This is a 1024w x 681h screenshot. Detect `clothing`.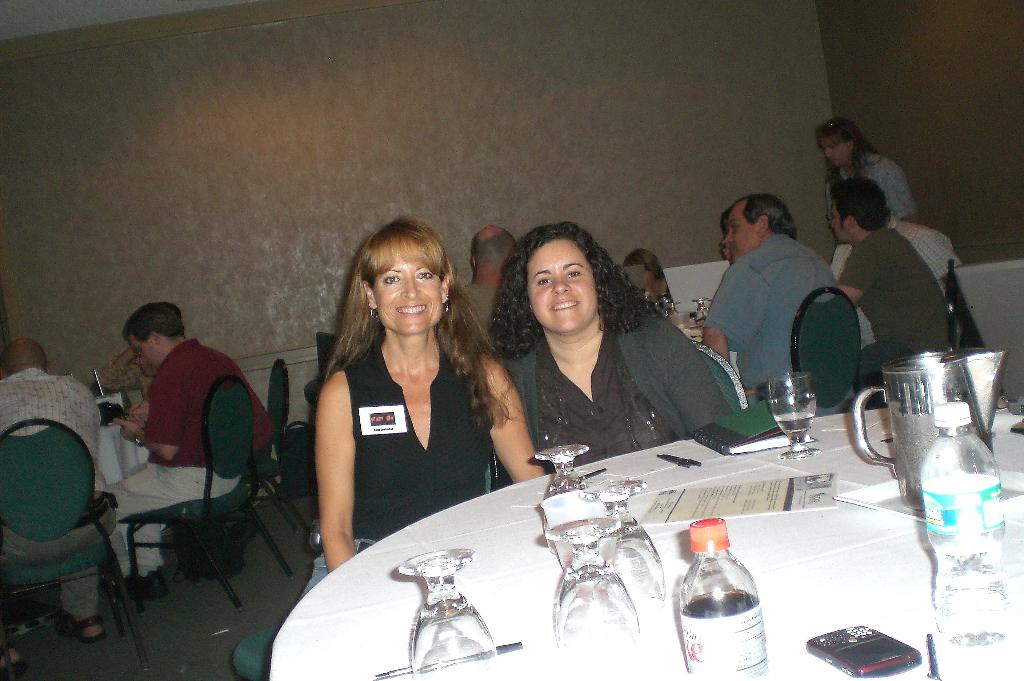
{"x1": 458, "y1": 283, "x2": 502, "y2": 339}.
